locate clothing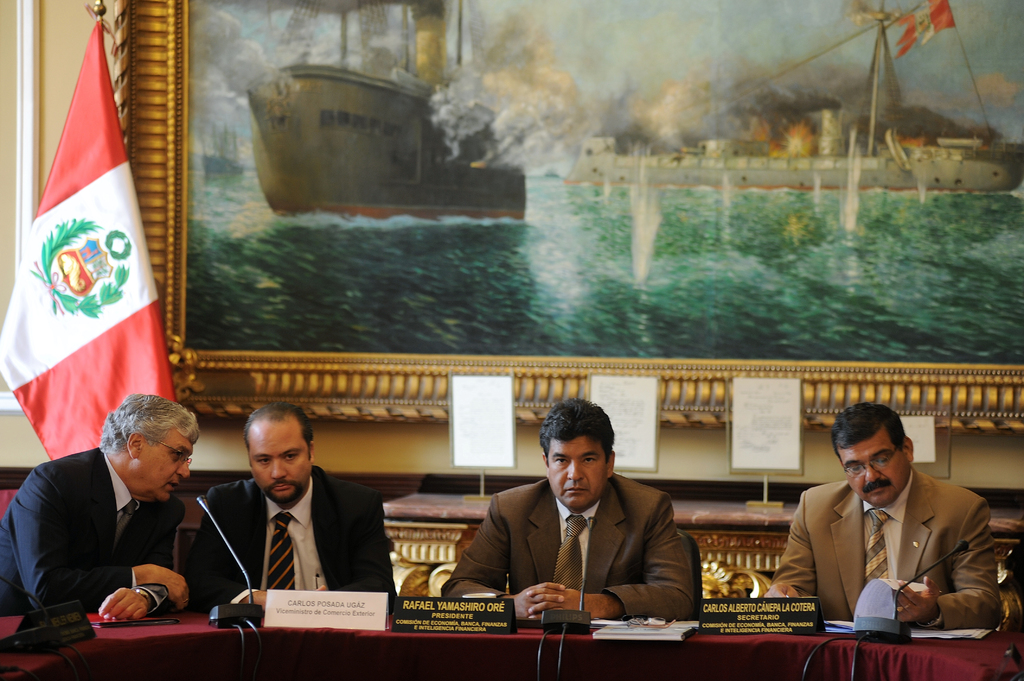
<box>787,471,1007,652</box>
